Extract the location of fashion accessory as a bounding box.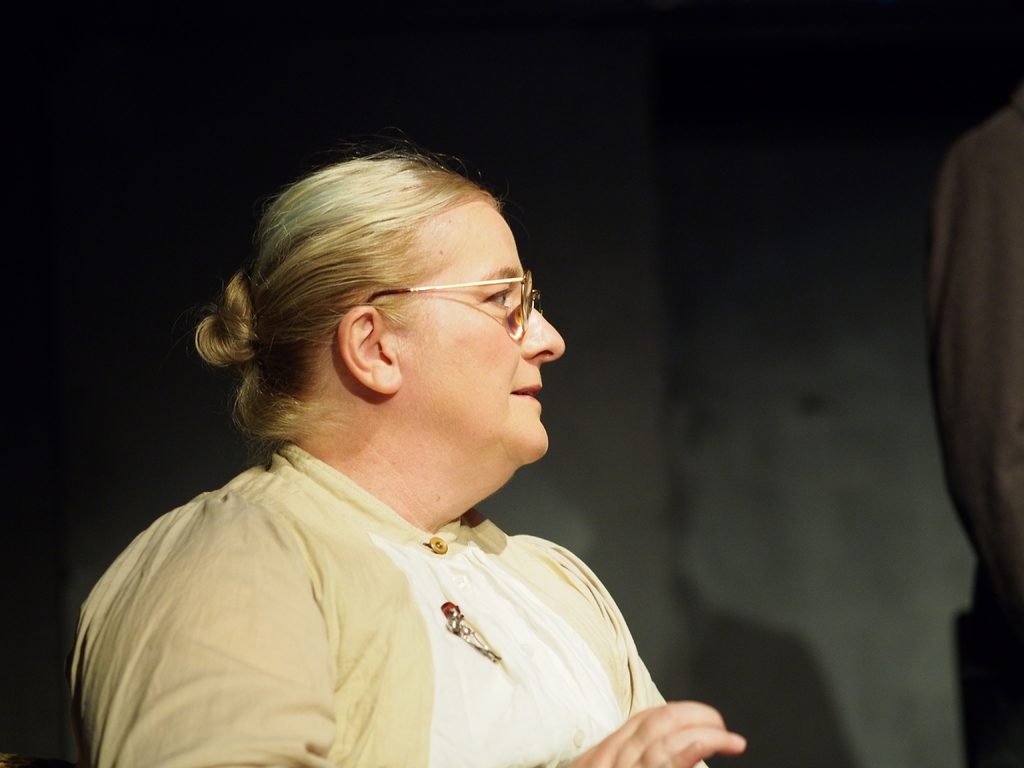
(440, 597, 504, 666).
